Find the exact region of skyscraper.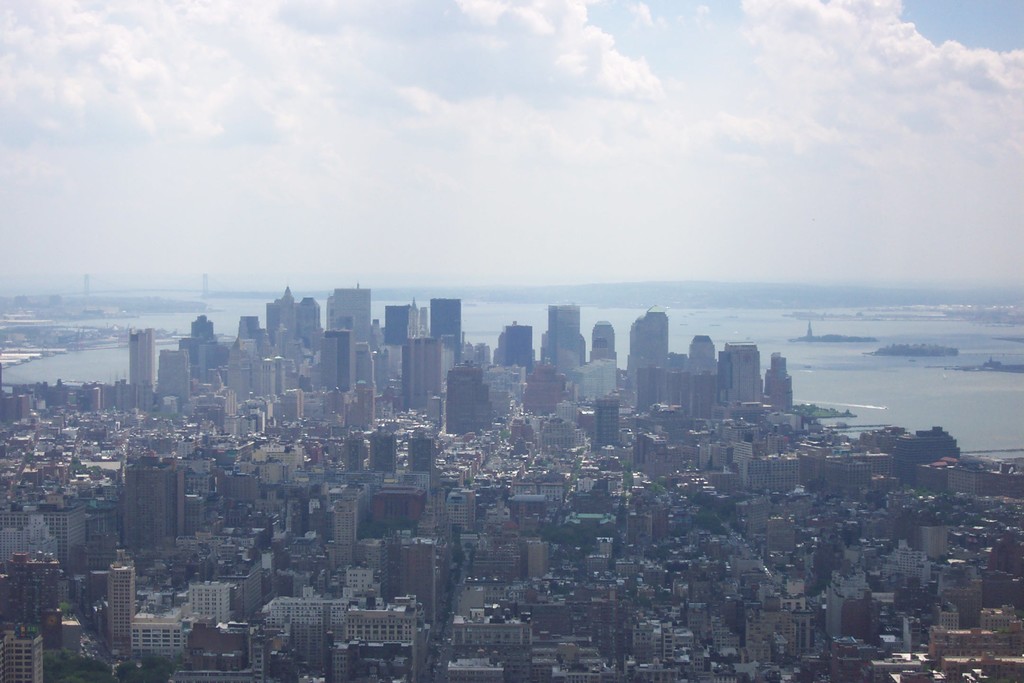
Exact region: 592/395/618/447.
